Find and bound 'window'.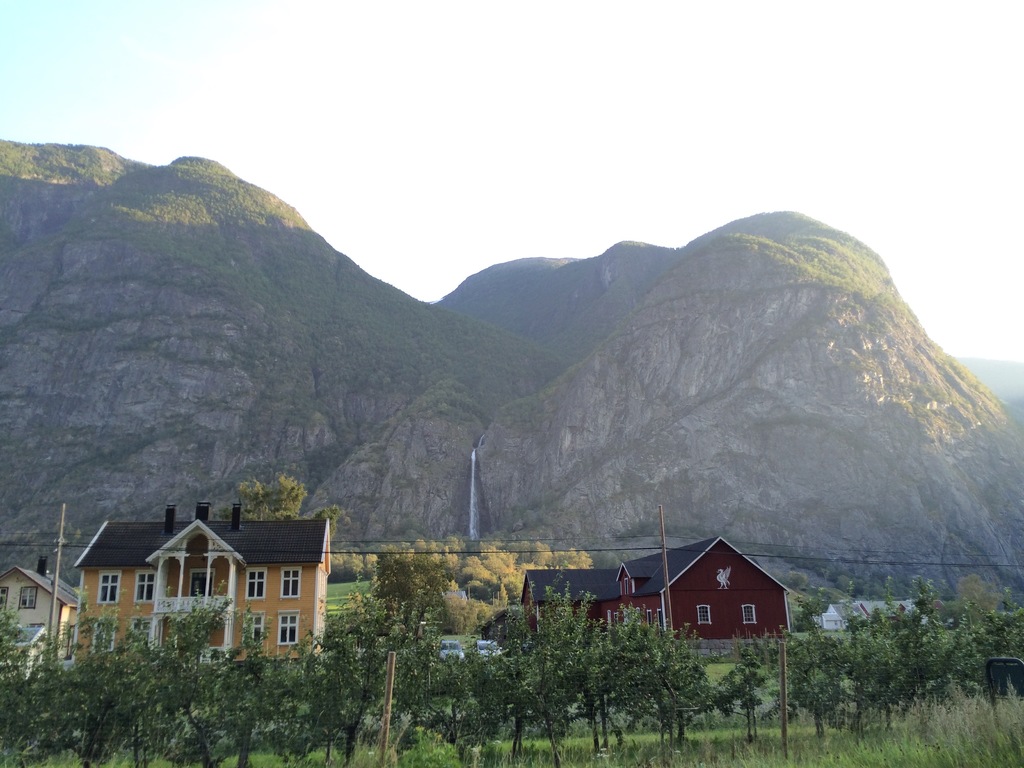
Bound: [739,605,758,627].
